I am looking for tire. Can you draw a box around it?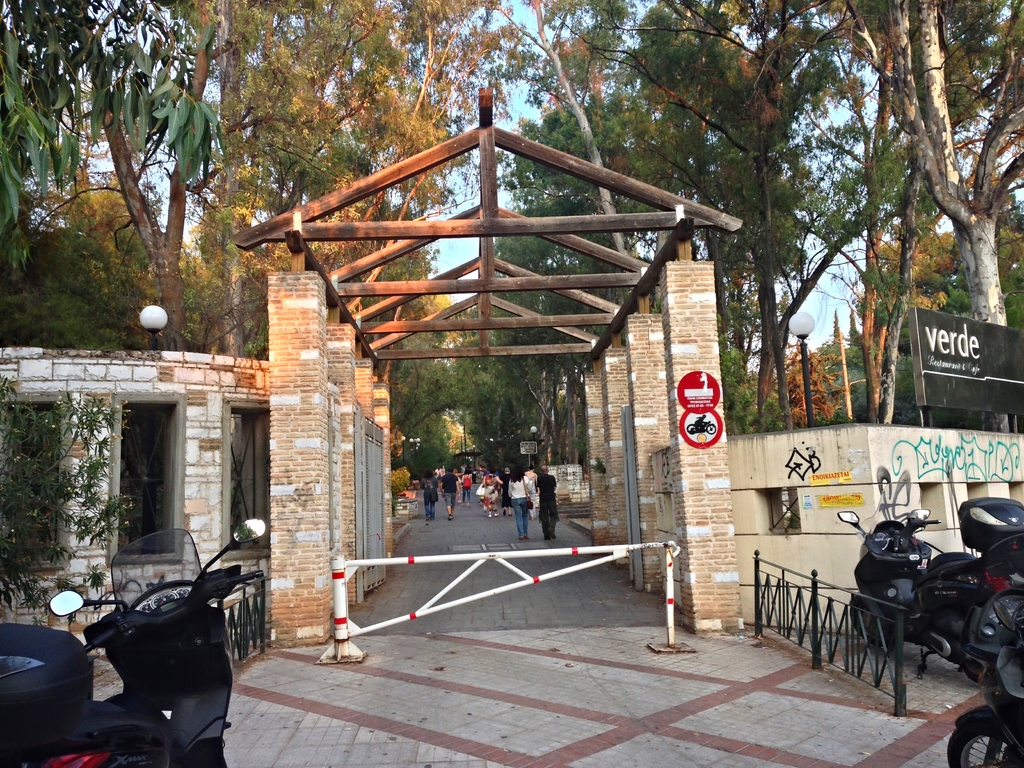
Sure, the bounding box is (x1=848, y1=593, x2=895, y2=654).
